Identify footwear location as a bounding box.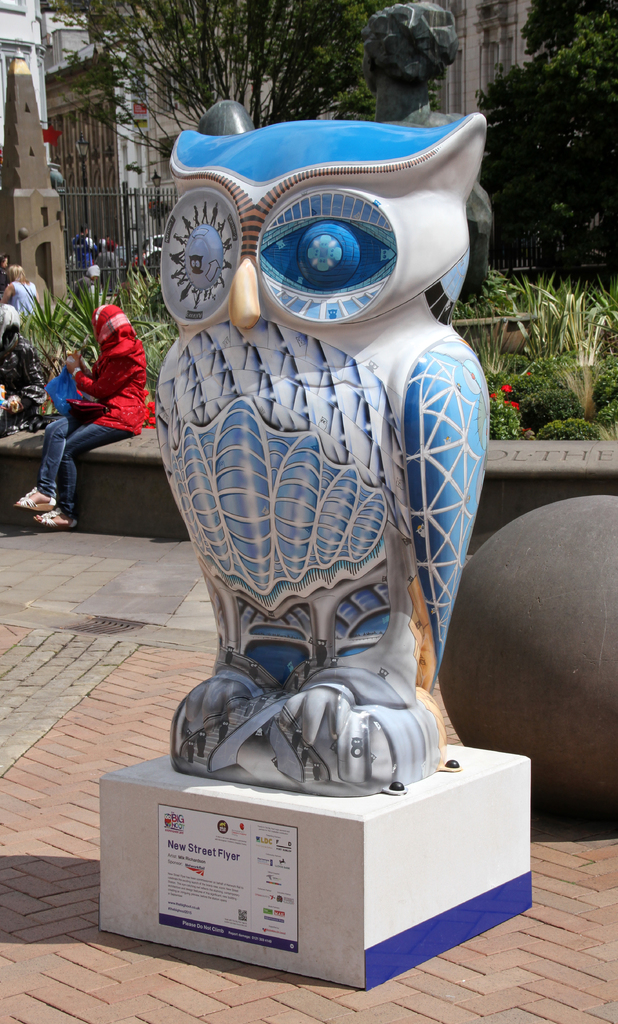
pyautogui.locateOnScreen(7, 486, 60, 517).
